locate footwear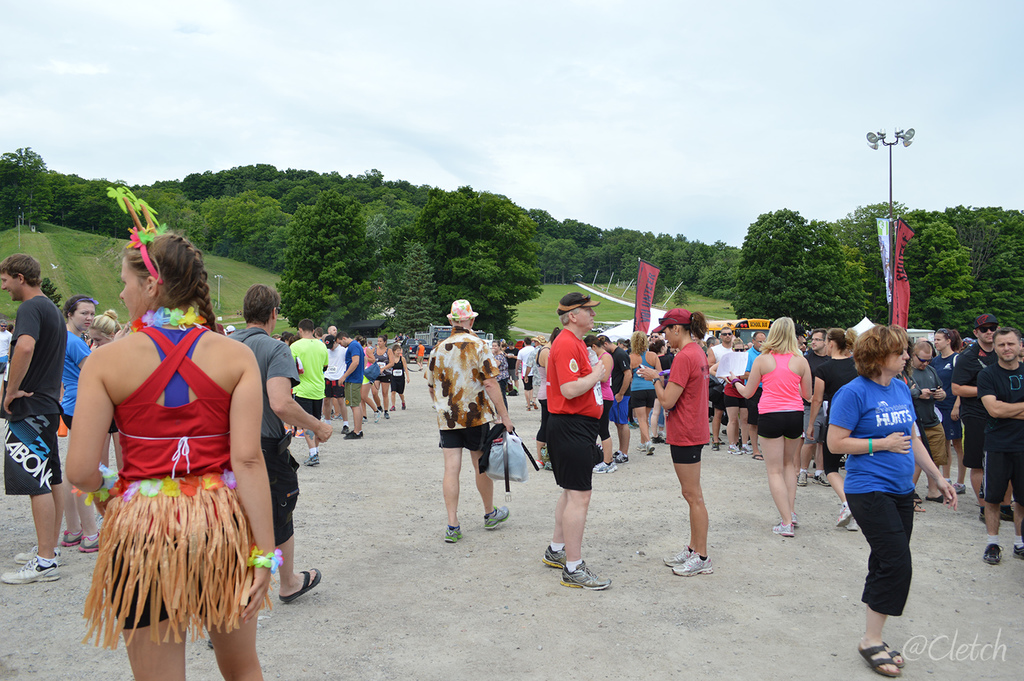
l=838, t=503, r=850, b=525
